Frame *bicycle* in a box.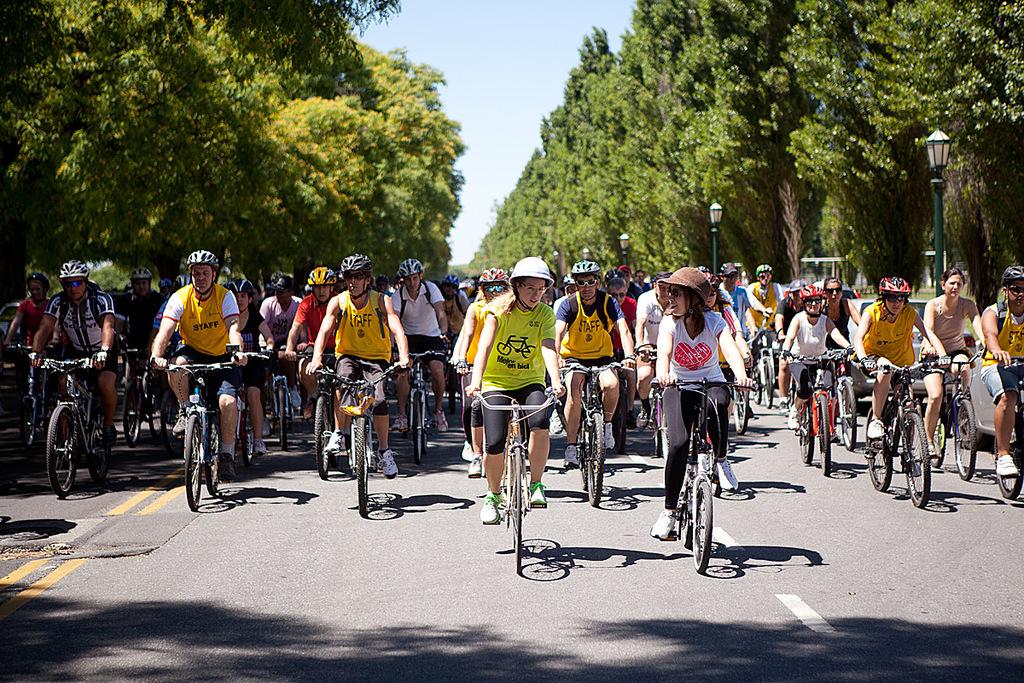
[left=633, top=346, right=663, bottom=397].
